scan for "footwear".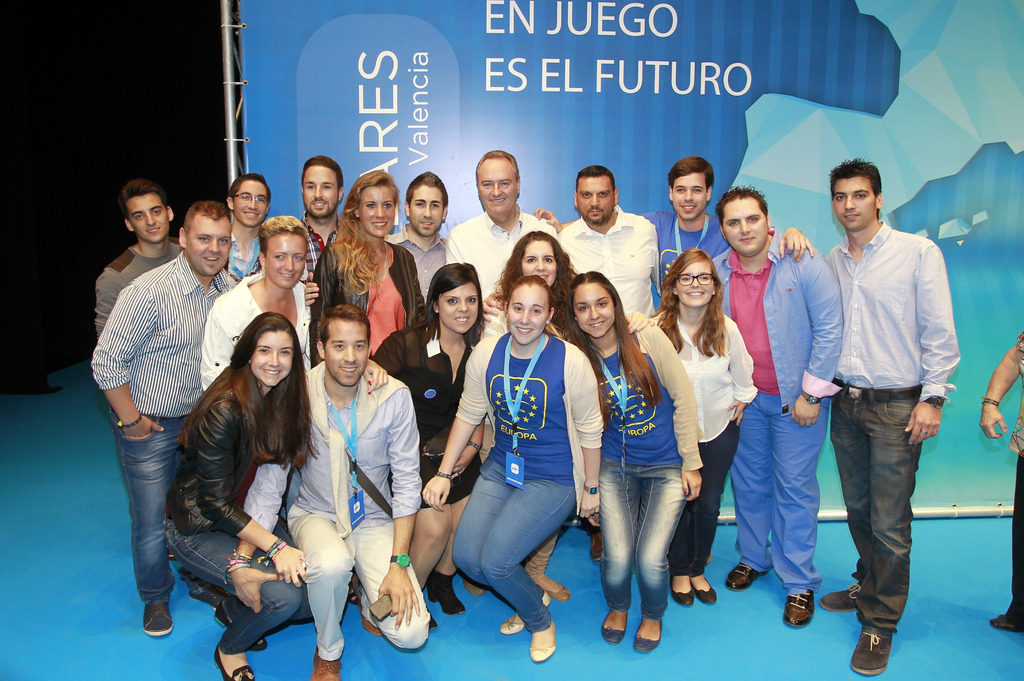
Scan result: [427, 567, 465, 614].
